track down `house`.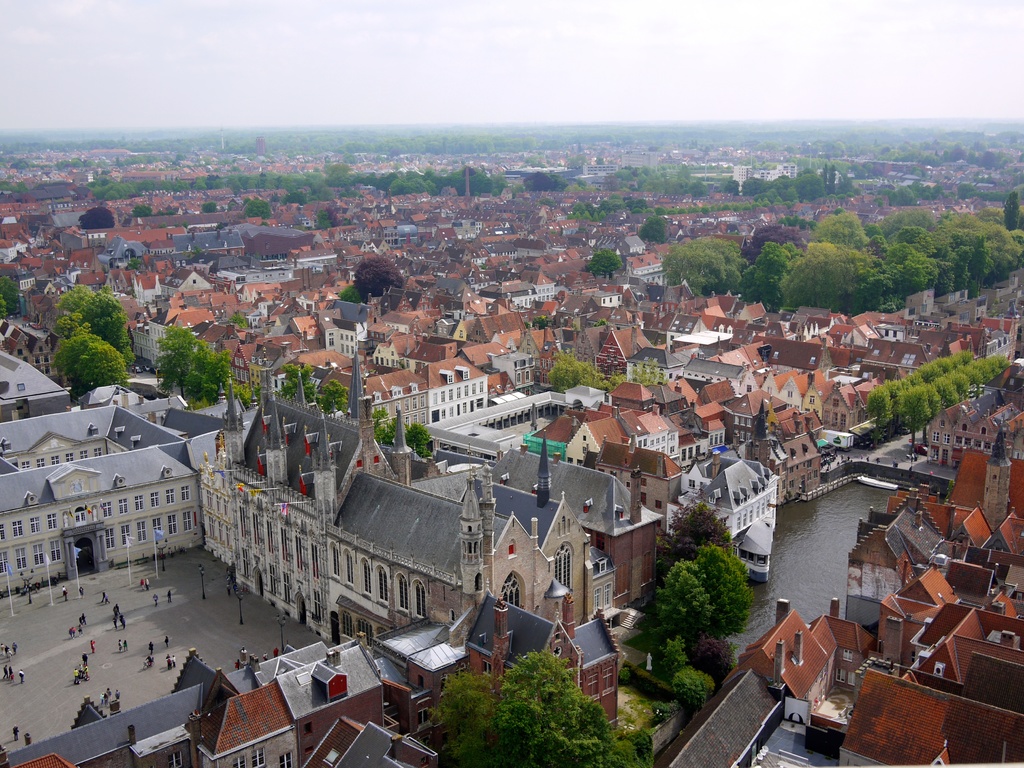
Tracked to {"x1": 839, "y1": 483, "x2": 1023, "y2": 618}.
